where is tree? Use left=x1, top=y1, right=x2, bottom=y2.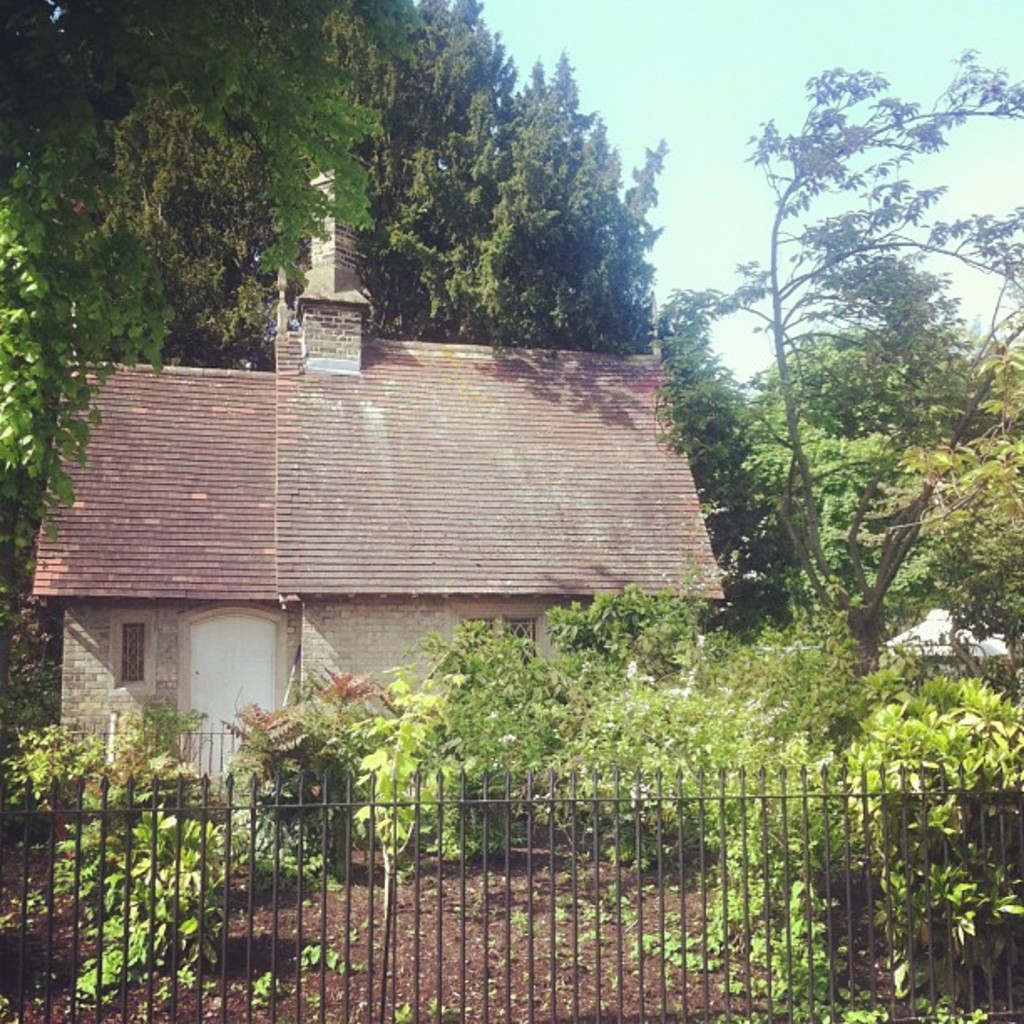
left=694, top=38, right=987, bottom=750.
